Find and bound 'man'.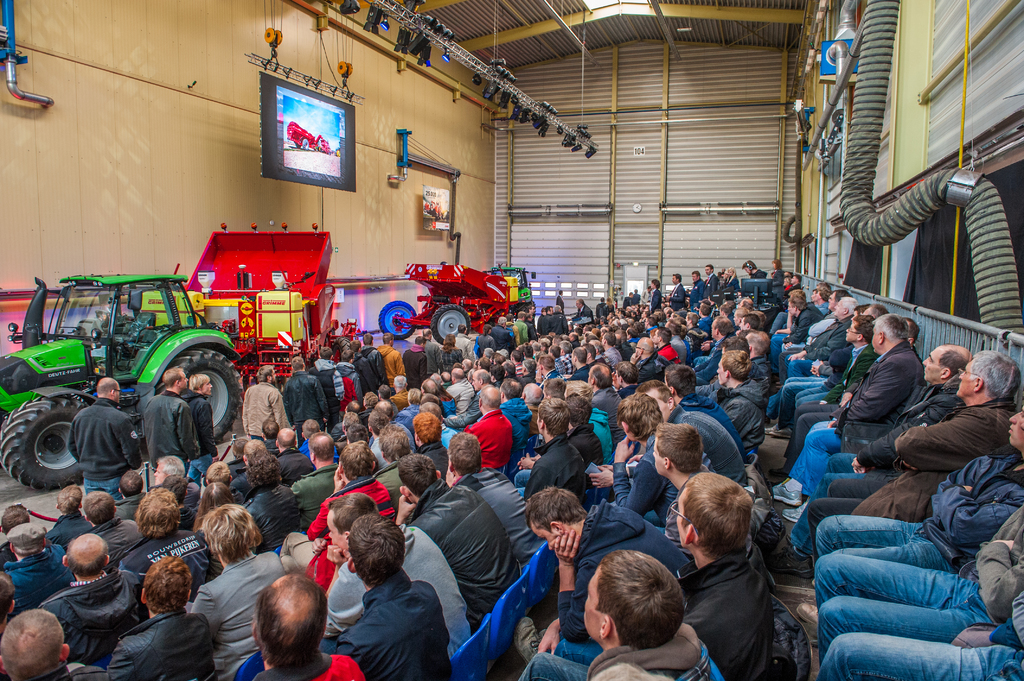
Bound: BBox(579, 298, 595, 318).
